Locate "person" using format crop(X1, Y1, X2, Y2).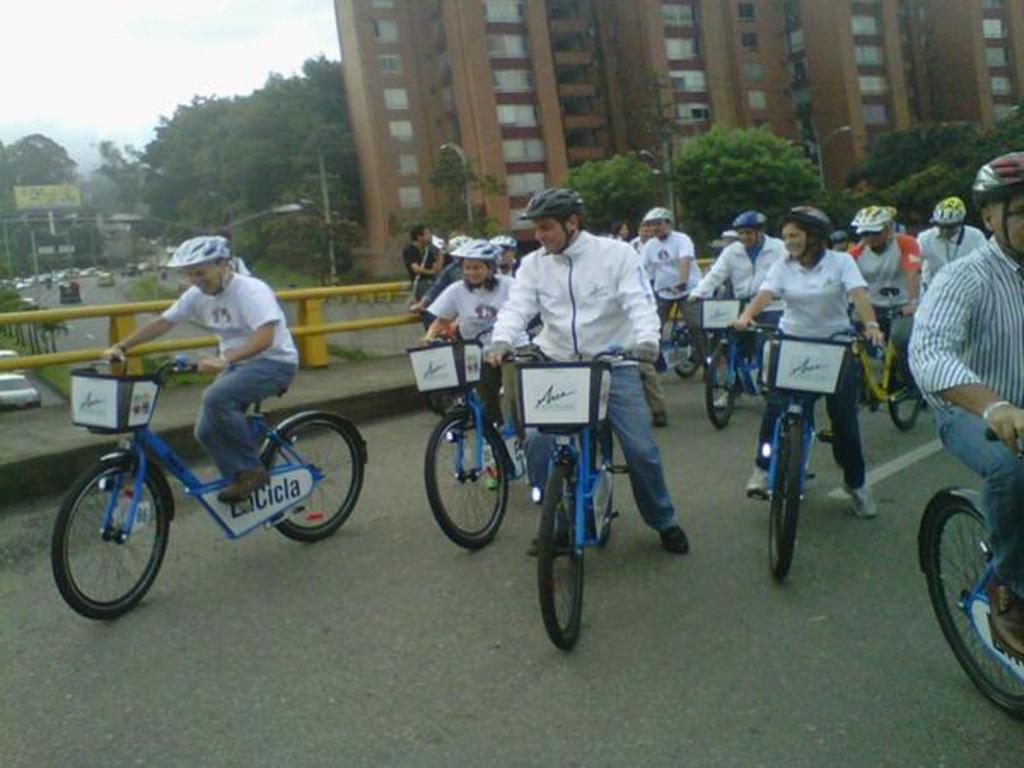
crop(486, 189, 689, 565).
